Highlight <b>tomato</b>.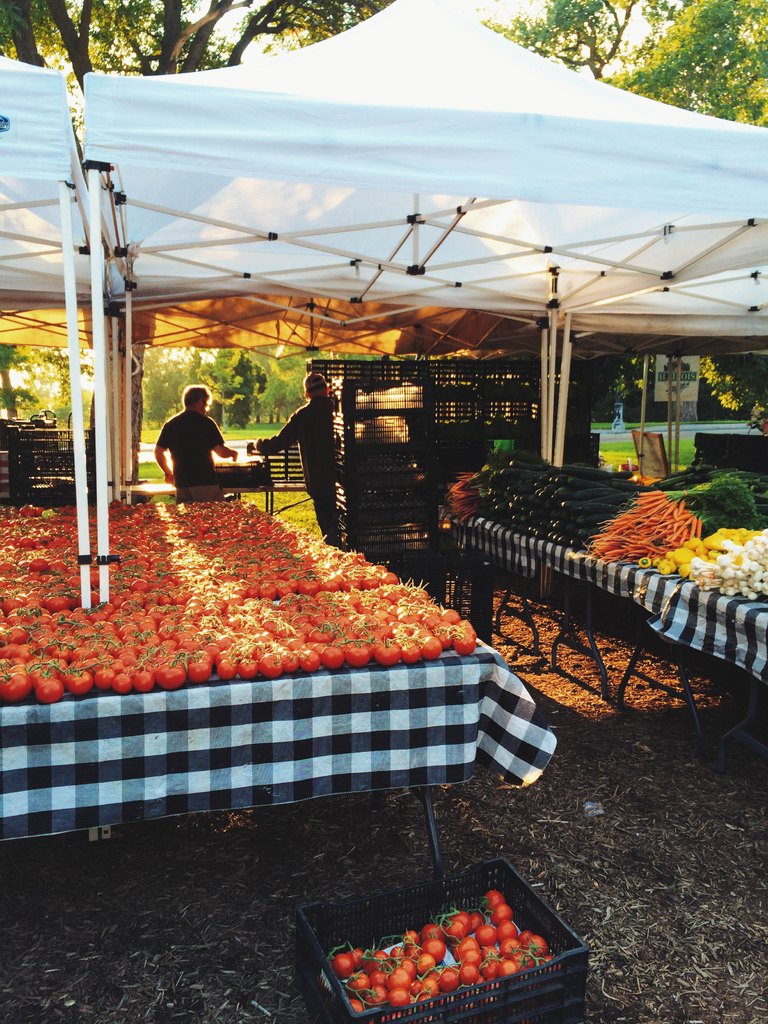
Highlighted region: detection(476, 925, 497, 944).
